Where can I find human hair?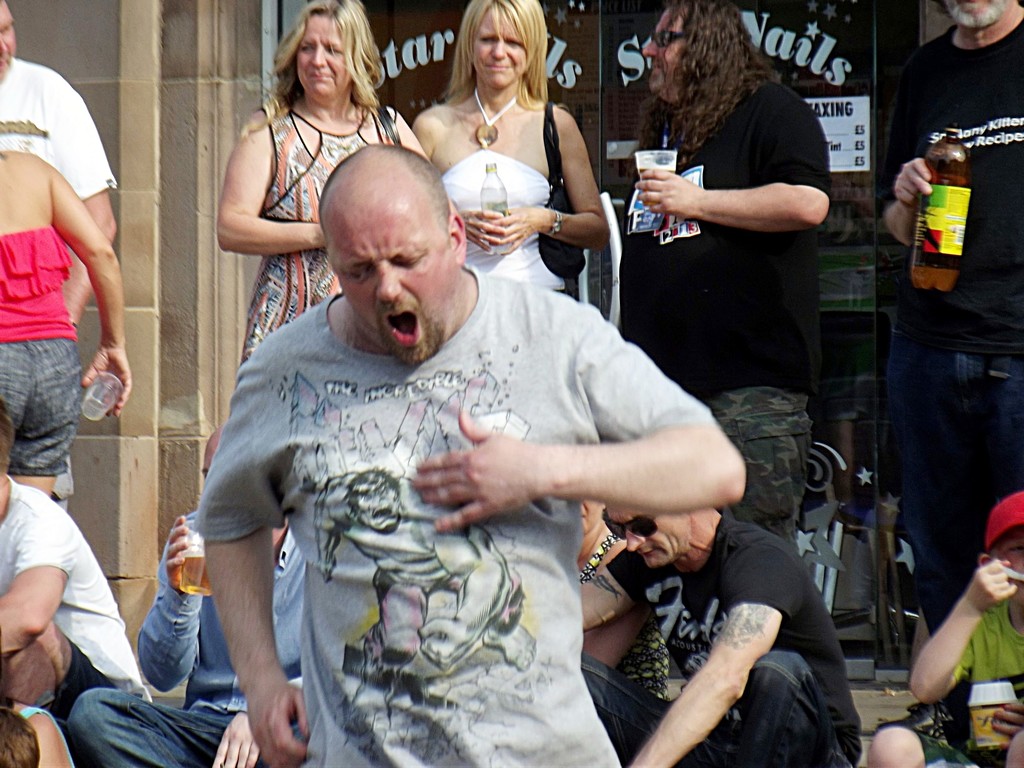
You can find it at bbox(625, 0, 783, 179).
